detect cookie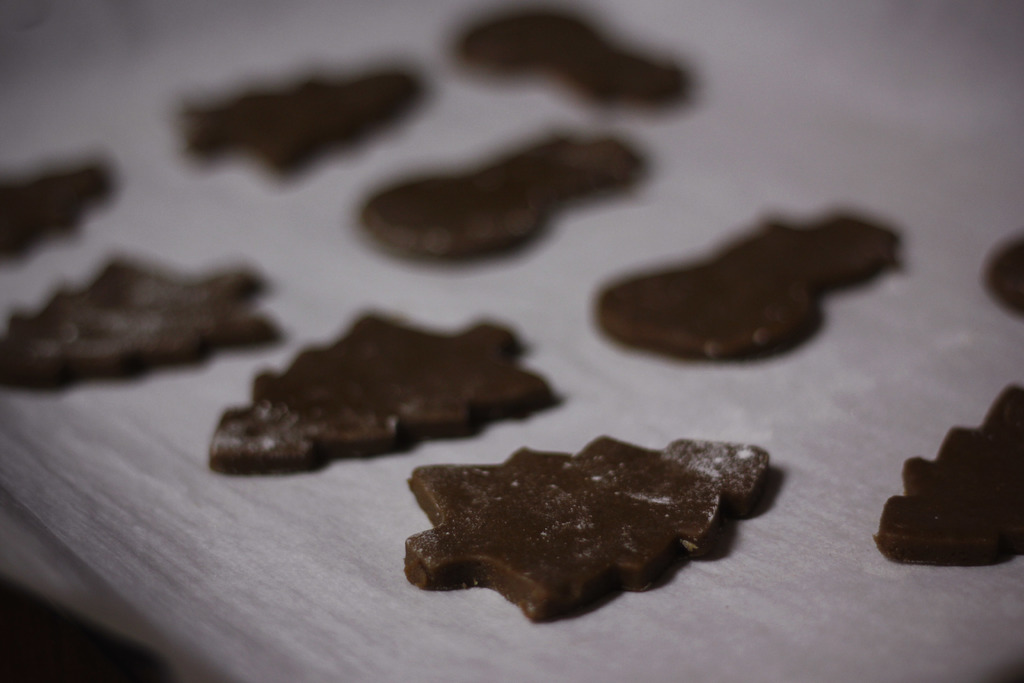
(left=356, top=131, right=649, bottom=264)
